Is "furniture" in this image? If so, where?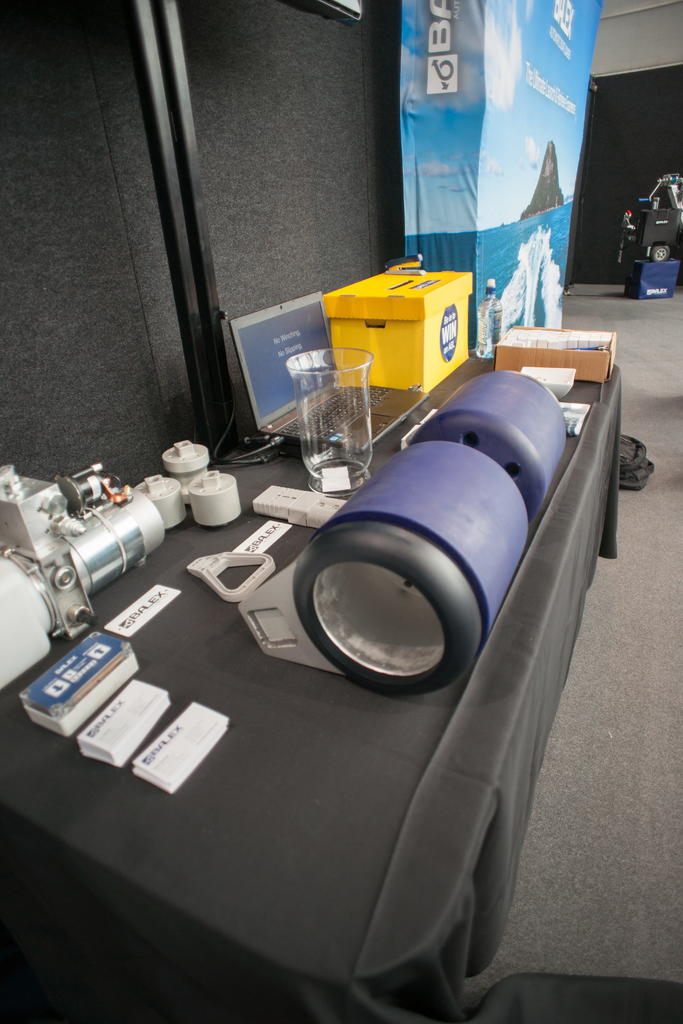
Yes, at region(470, 977, 682, 1023).
